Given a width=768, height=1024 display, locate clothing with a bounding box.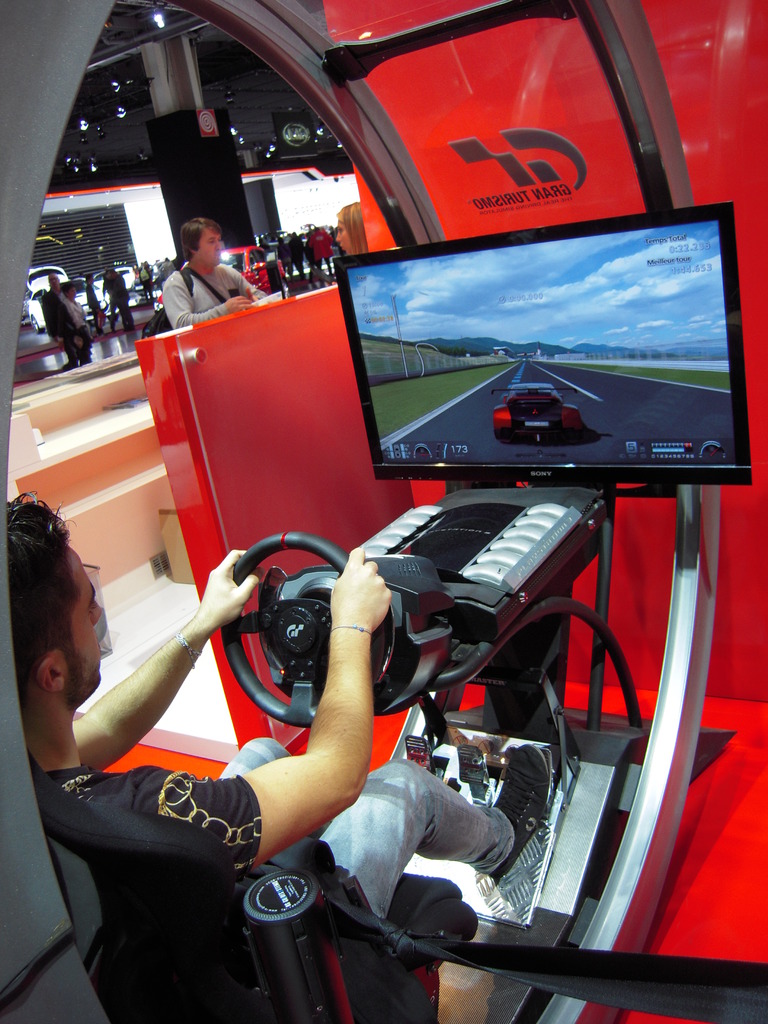
Located: BBox(84, 283, 106, 333).
